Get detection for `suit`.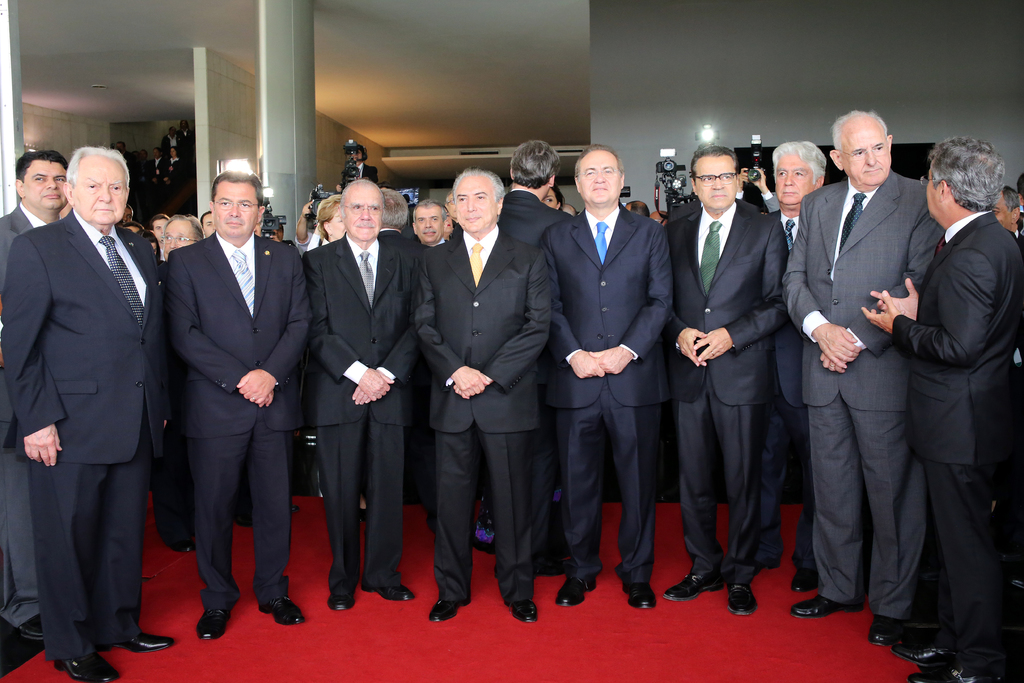
Detection: {"left": 160, "top": 227, "right": 311, "bottom": 610}.
